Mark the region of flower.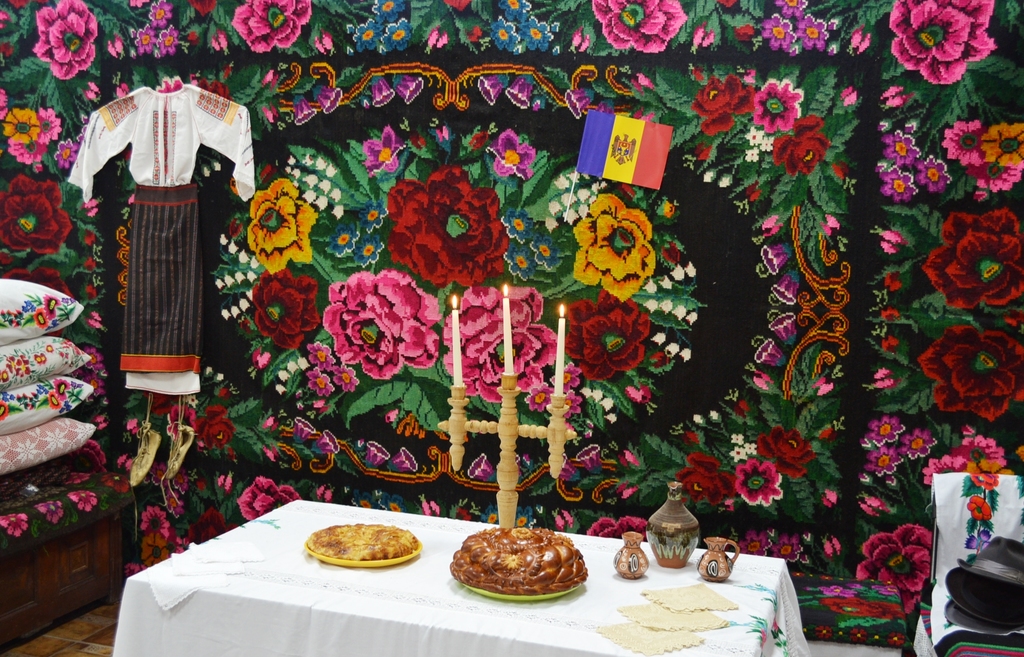
Region: {"left": 753, "top": 81, "right": 803, "bottom": 133}.
